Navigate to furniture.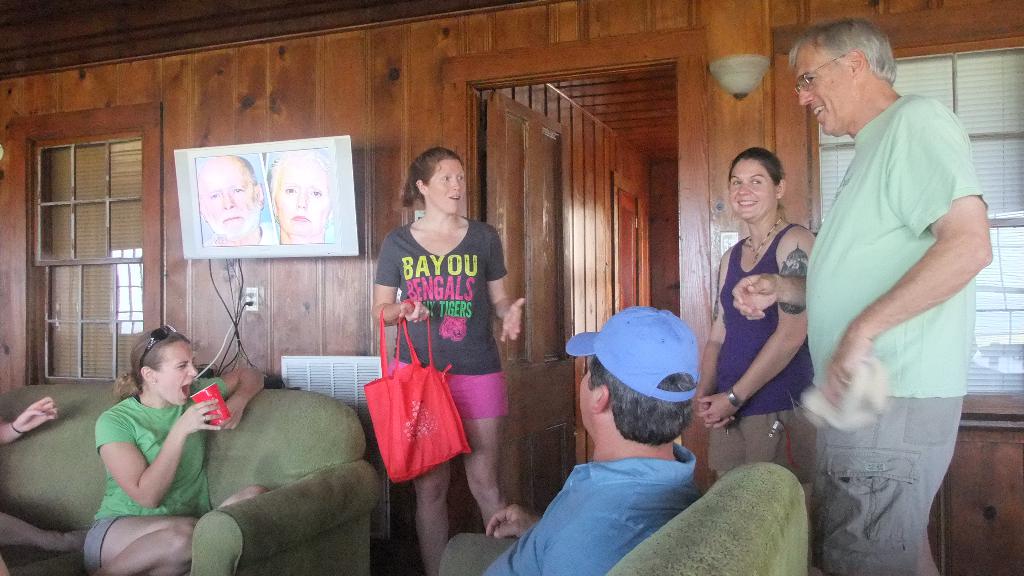
Navigation target: (x1=0, y1=382, x2=387, y2=575).
